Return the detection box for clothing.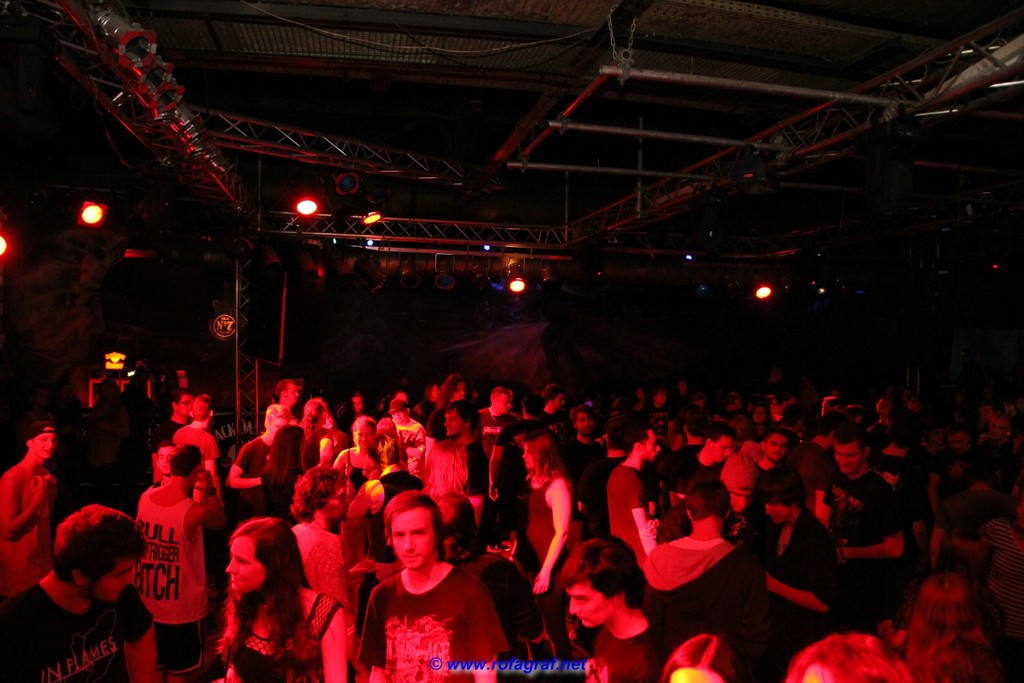
bbox=(608, 612, 669, 682).
